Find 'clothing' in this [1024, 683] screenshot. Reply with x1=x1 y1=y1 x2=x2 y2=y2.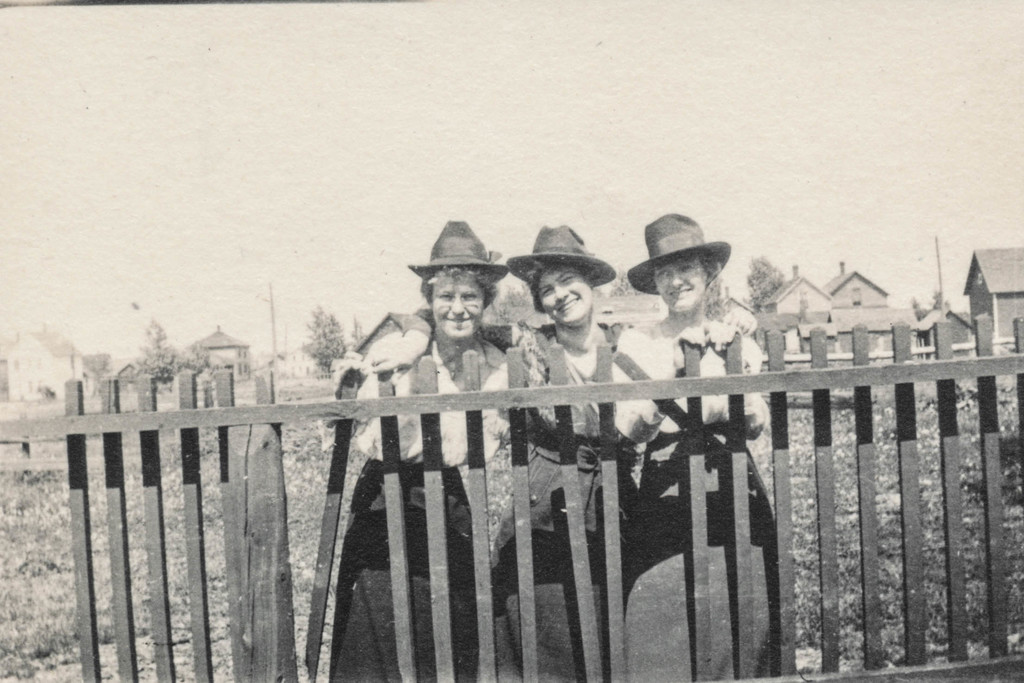
x1=499 y1=318 x2=694 y2=682.
